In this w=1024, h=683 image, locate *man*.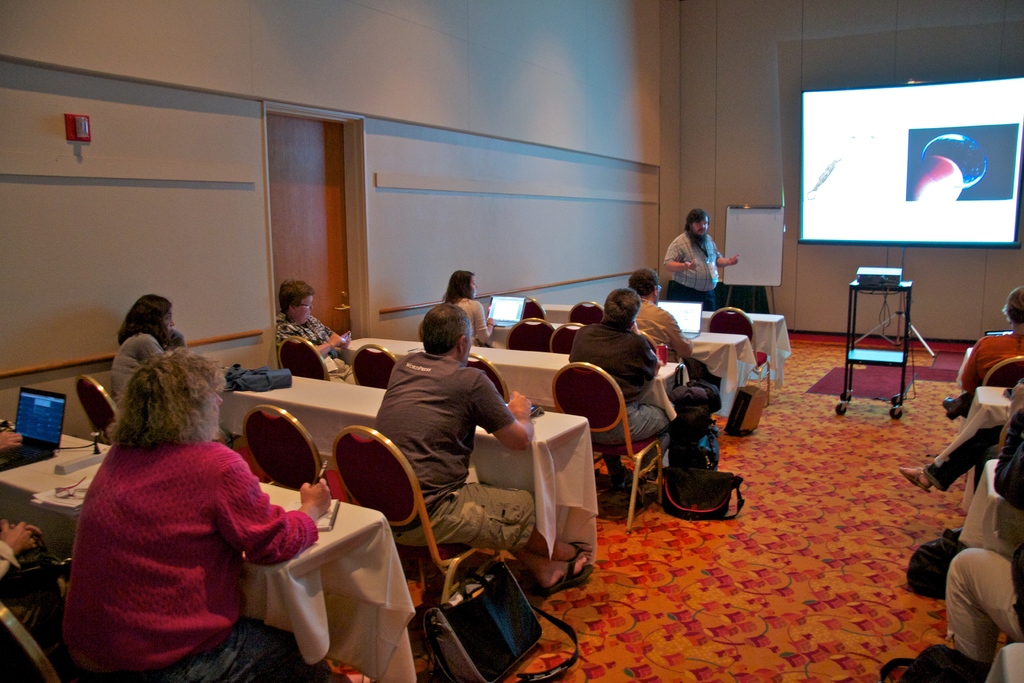
Bounding box: <region>662, 209, 738, 314</region>.
